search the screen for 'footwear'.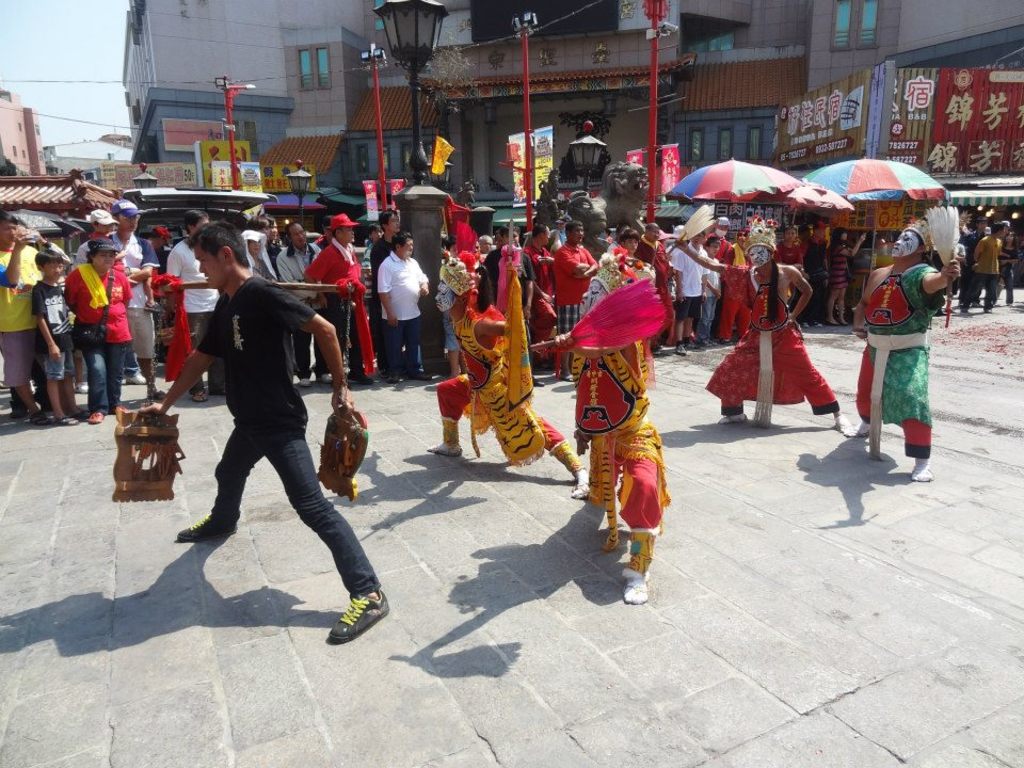
Found at (51, 416, 80, 427).
